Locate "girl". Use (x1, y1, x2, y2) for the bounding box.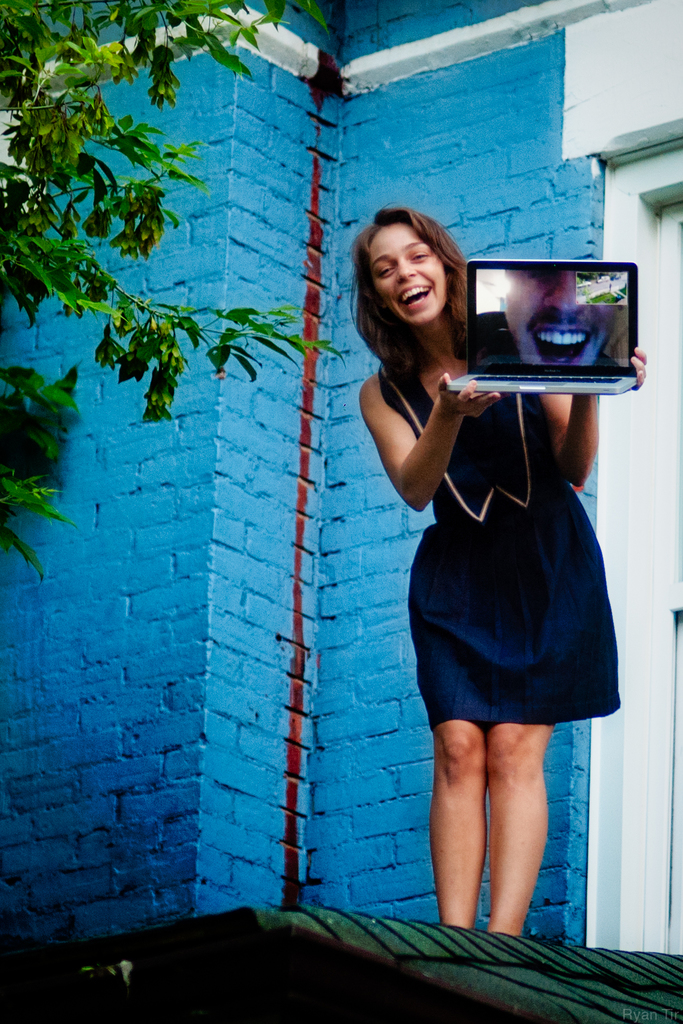
(350, 201, 645, 927).
